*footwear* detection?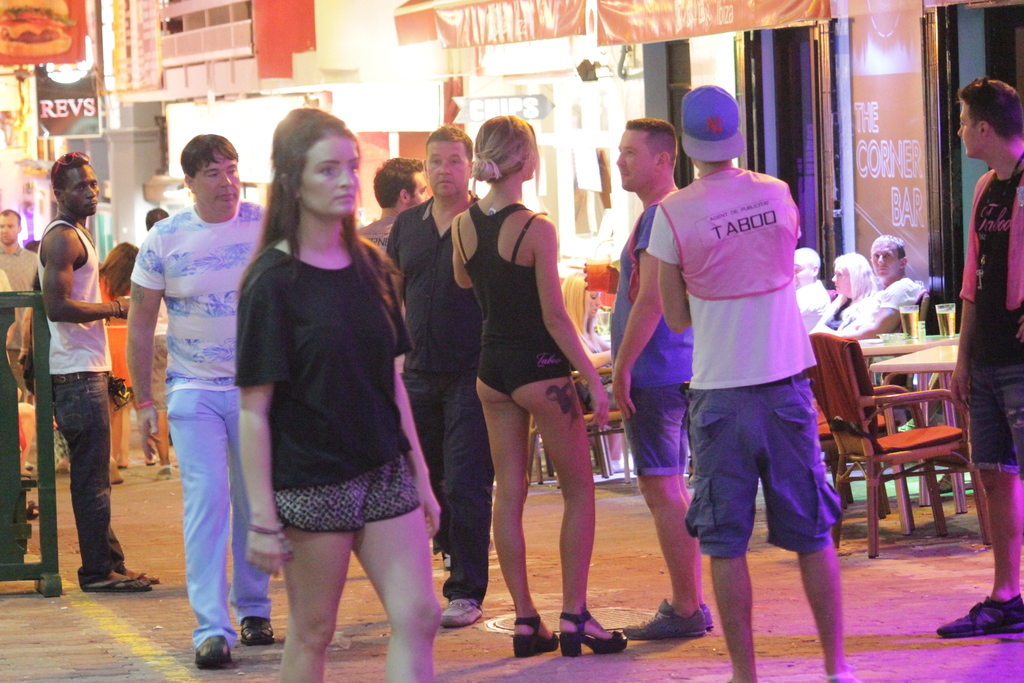
(942, 597, 1022, 635)
